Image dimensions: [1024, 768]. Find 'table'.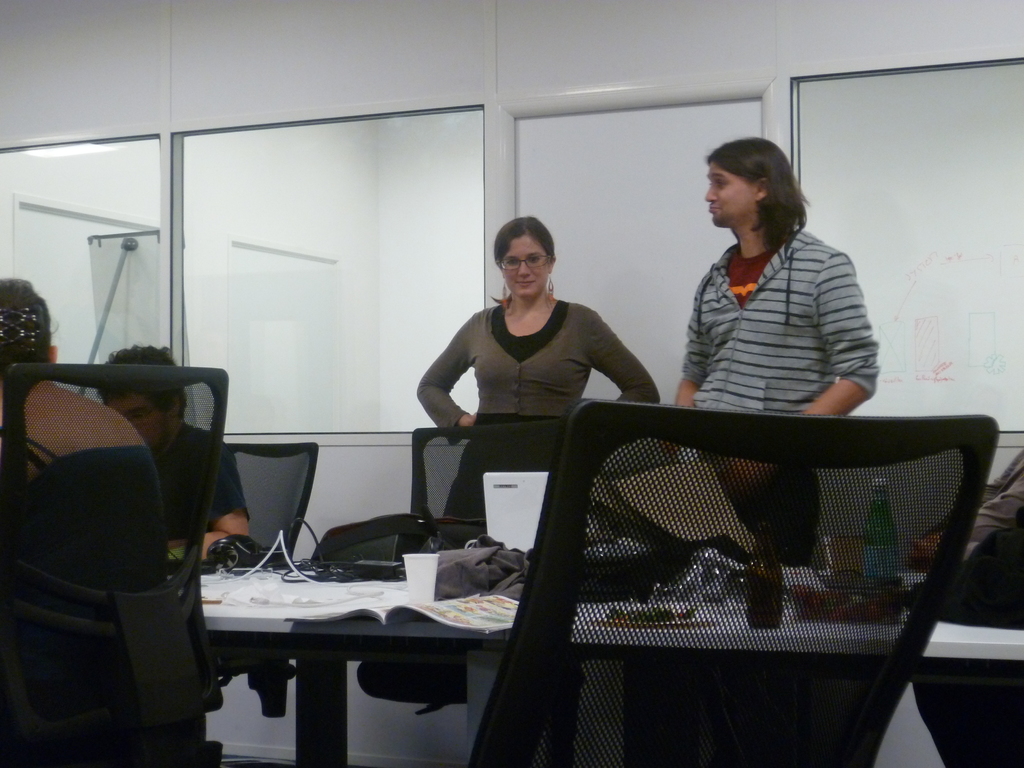
box(202, 606, 504, 746).
